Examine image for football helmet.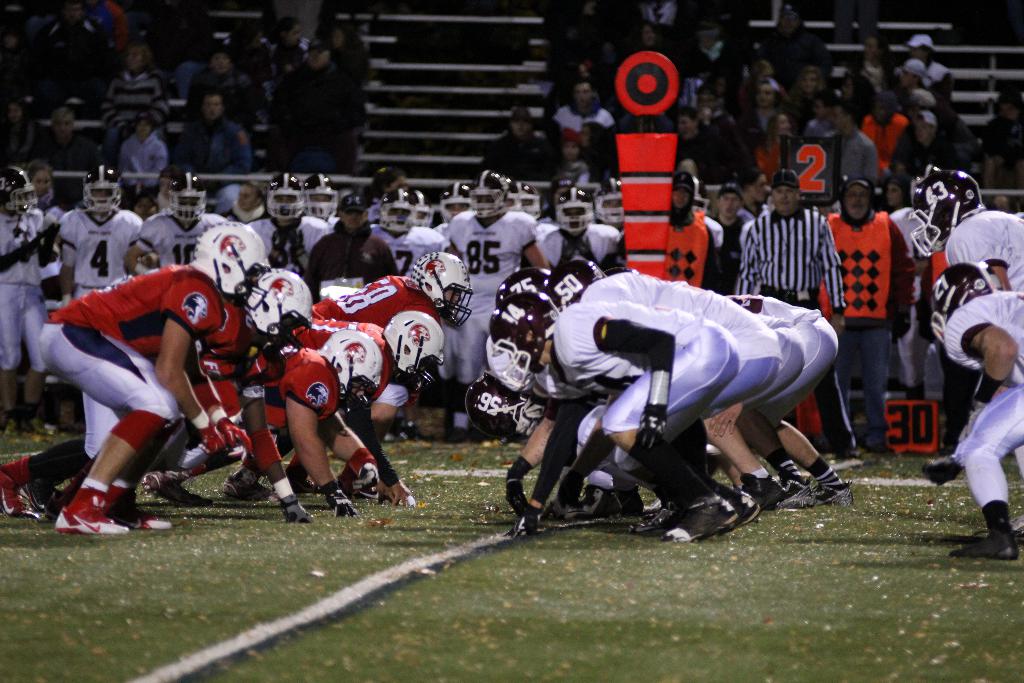
Examination result: <region>408, 249, 476, 329</region>.
